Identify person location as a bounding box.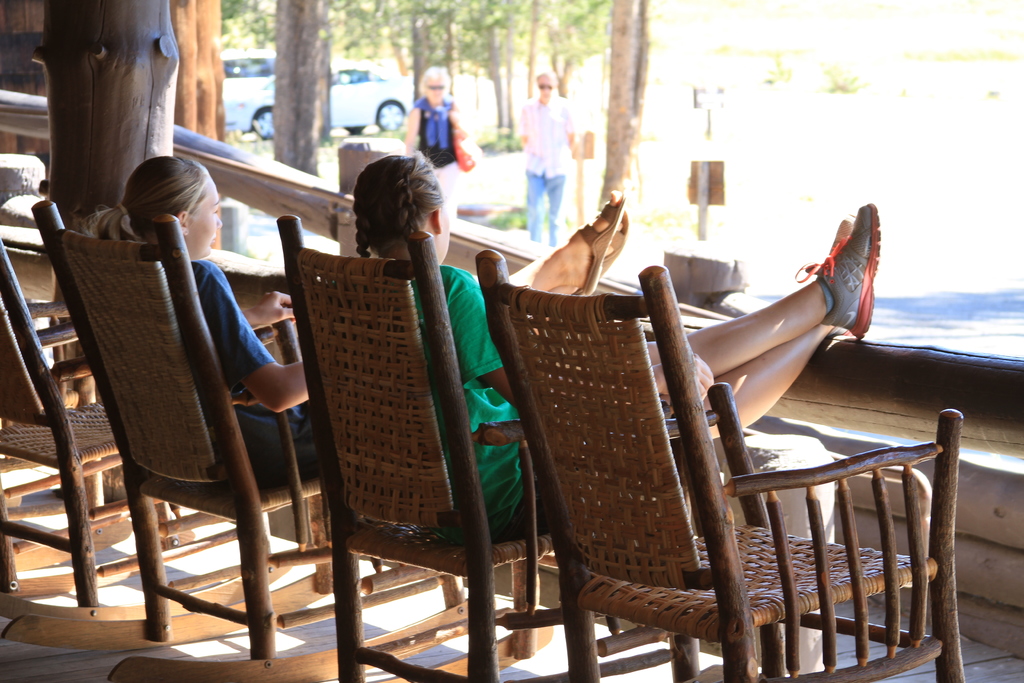
l=405, t=67, r=469, b=224.
